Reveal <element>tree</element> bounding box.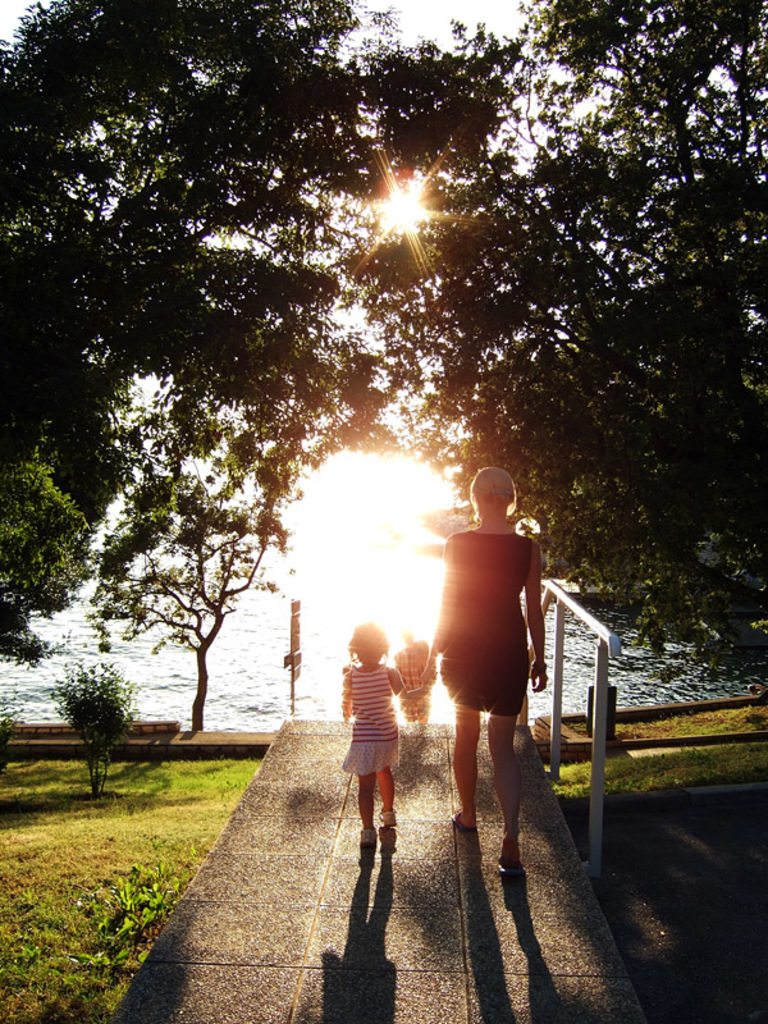
Revealed: crop(52, 650, 152, 797).
